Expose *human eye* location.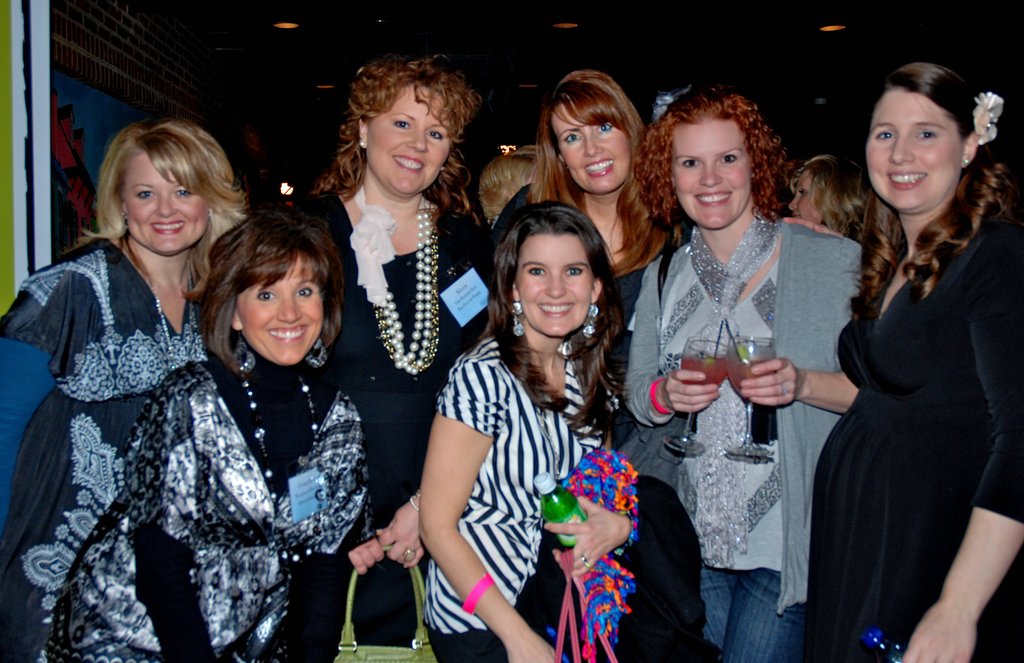
Exposed at x1=559 y1=133 x2=579 y2=145.
